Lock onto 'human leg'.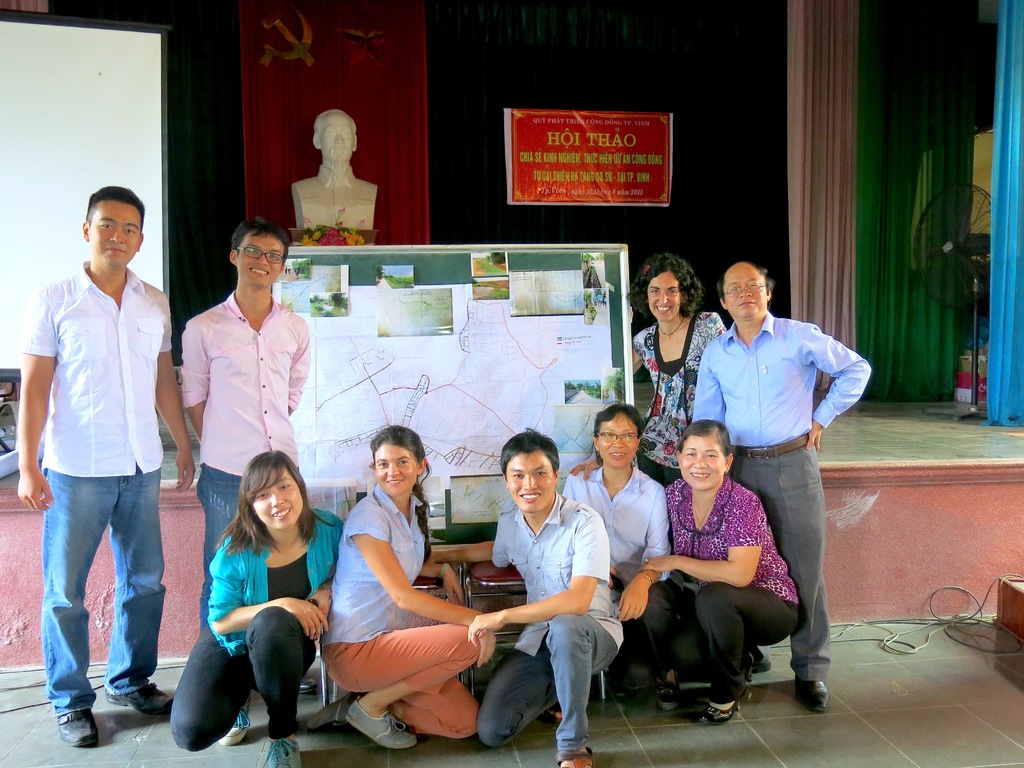
Locked: x1=118 y1=465 x2=164 y2=701.
